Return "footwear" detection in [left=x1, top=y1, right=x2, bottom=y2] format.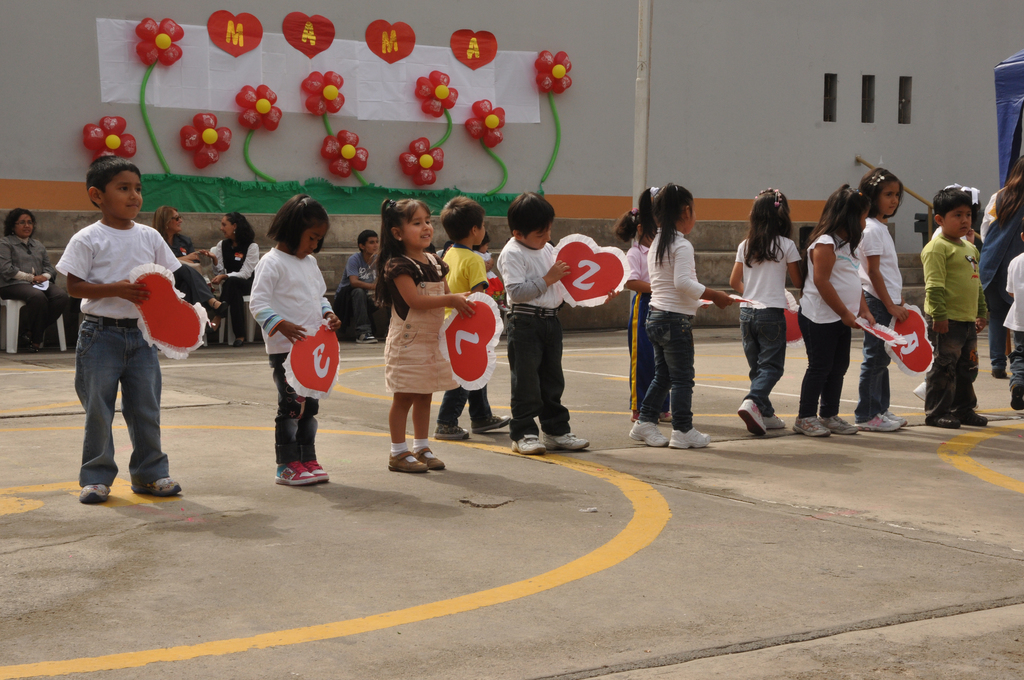
[left=666, top=426, right=708, bottom=447].
